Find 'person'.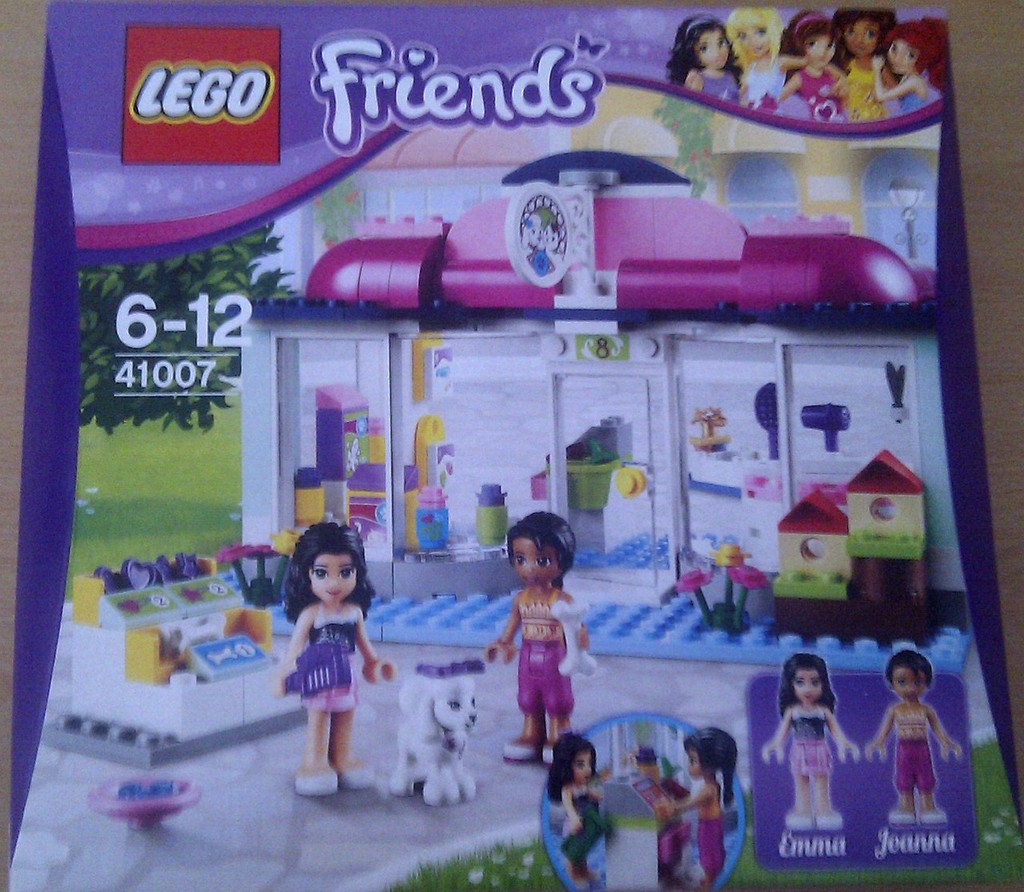
[763, 652, 862, 833].
